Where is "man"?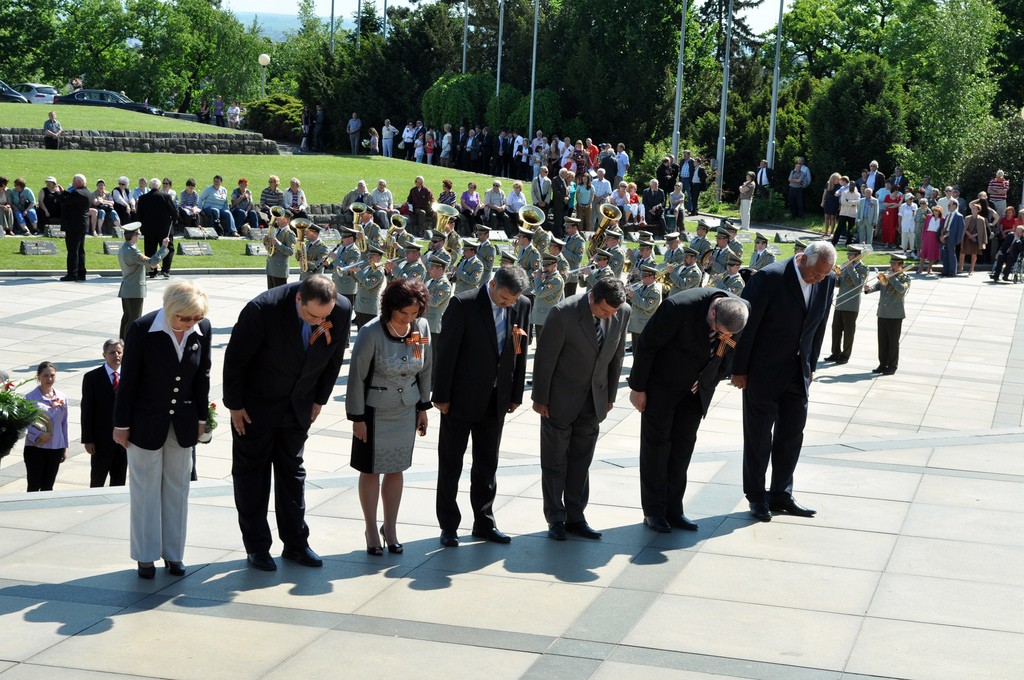
[42, 111, 62, 149].
